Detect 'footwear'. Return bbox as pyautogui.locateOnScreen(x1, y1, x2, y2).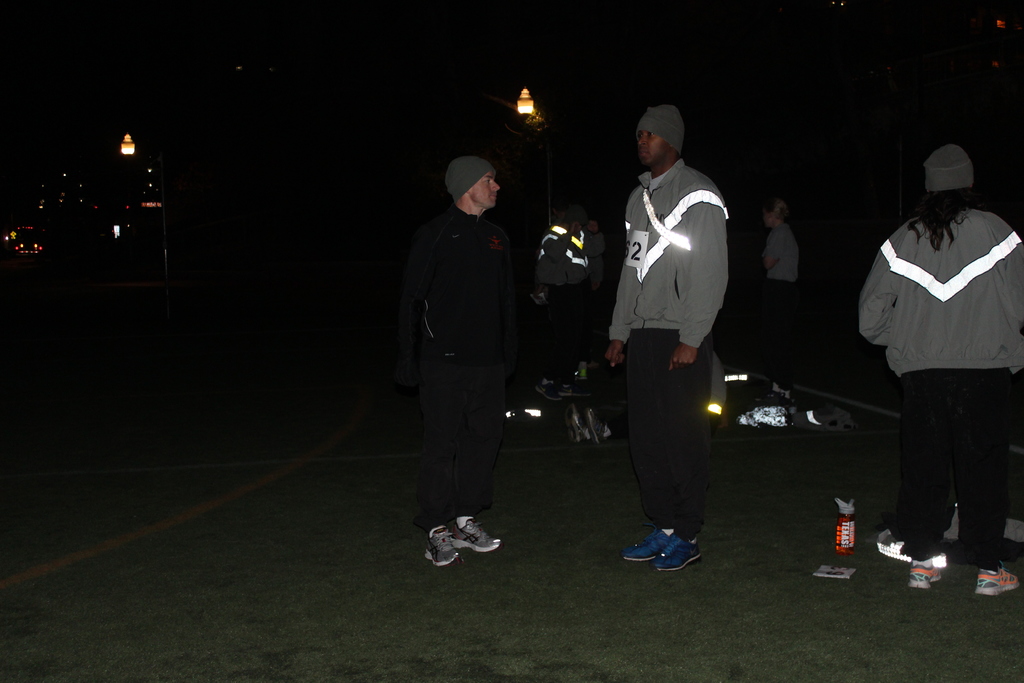
pyautogui.locateOnScreen(446, 517, 508, 554).
